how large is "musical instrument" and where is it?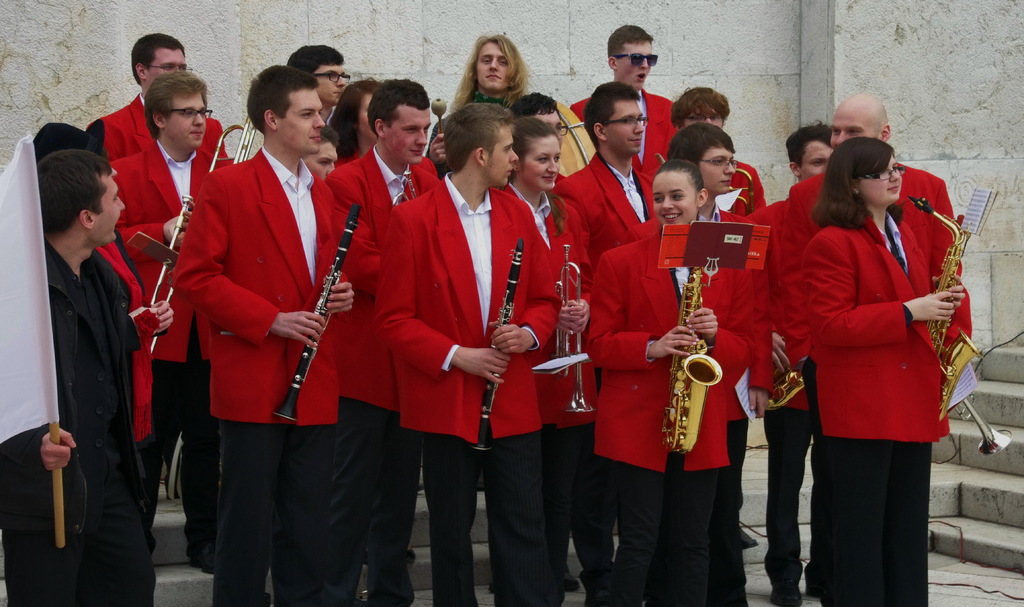
Bounding box: [469, 235, 522, 456].
